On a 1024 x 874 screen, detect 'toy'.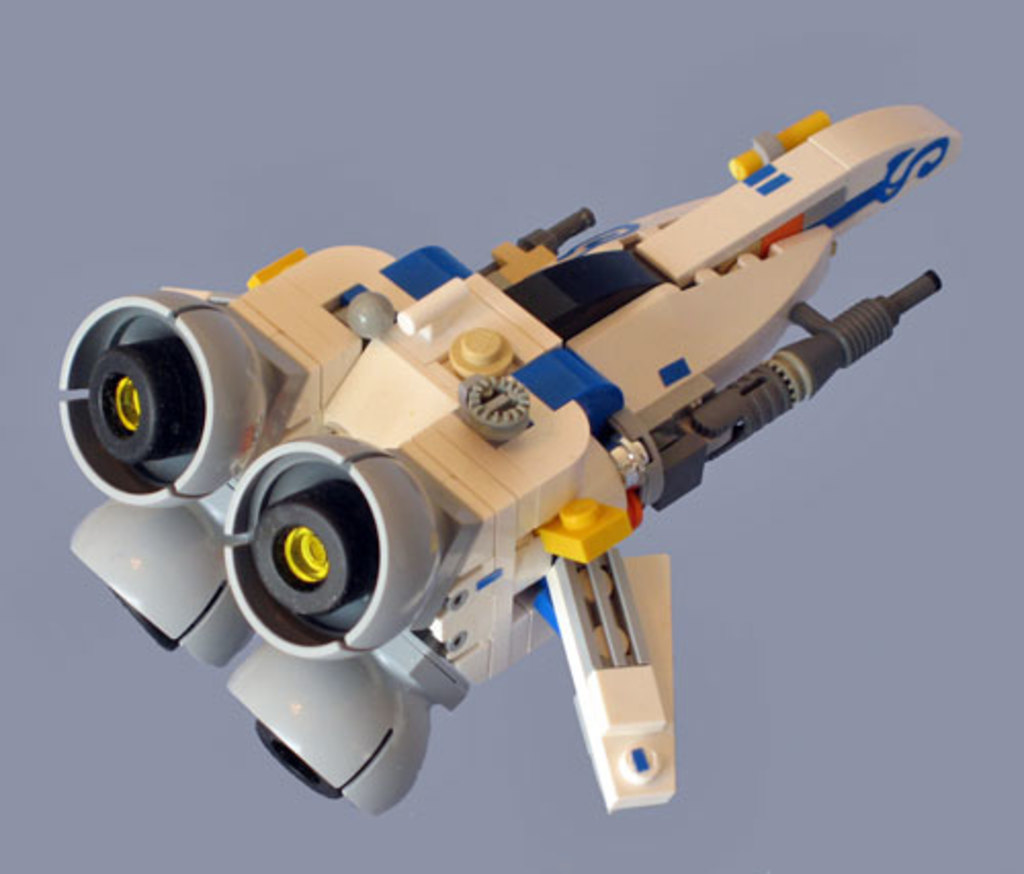
<box>0,131,1023,788</box>.
